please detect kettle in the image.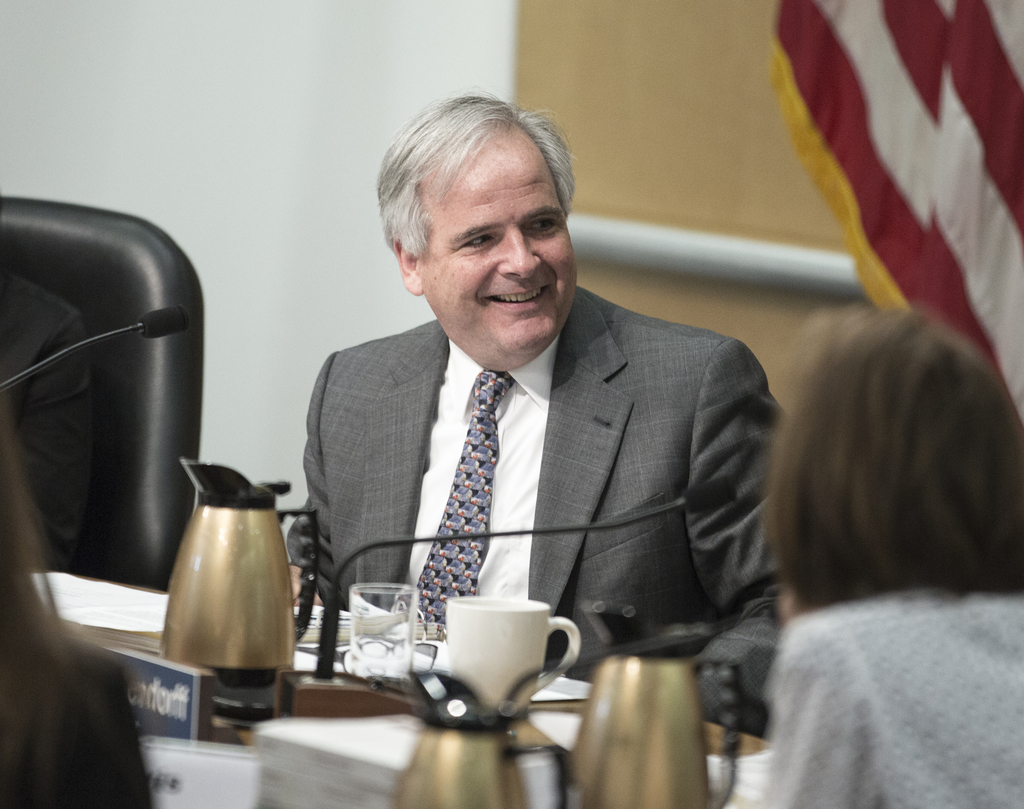
(left=569, top=594, right=744, bottom=808).
